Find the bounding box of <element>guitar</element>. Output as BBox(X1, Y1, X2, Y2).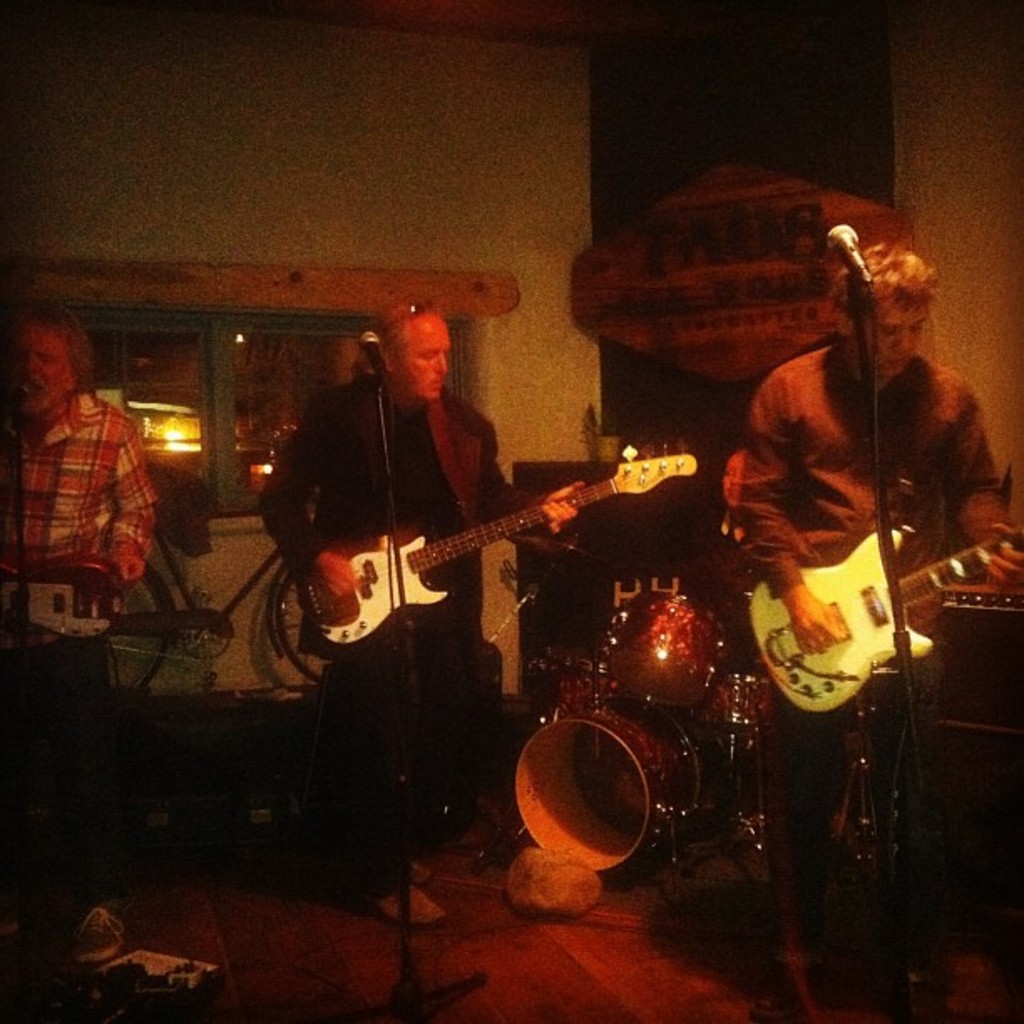
BBox(308, 432, 694, 639).
